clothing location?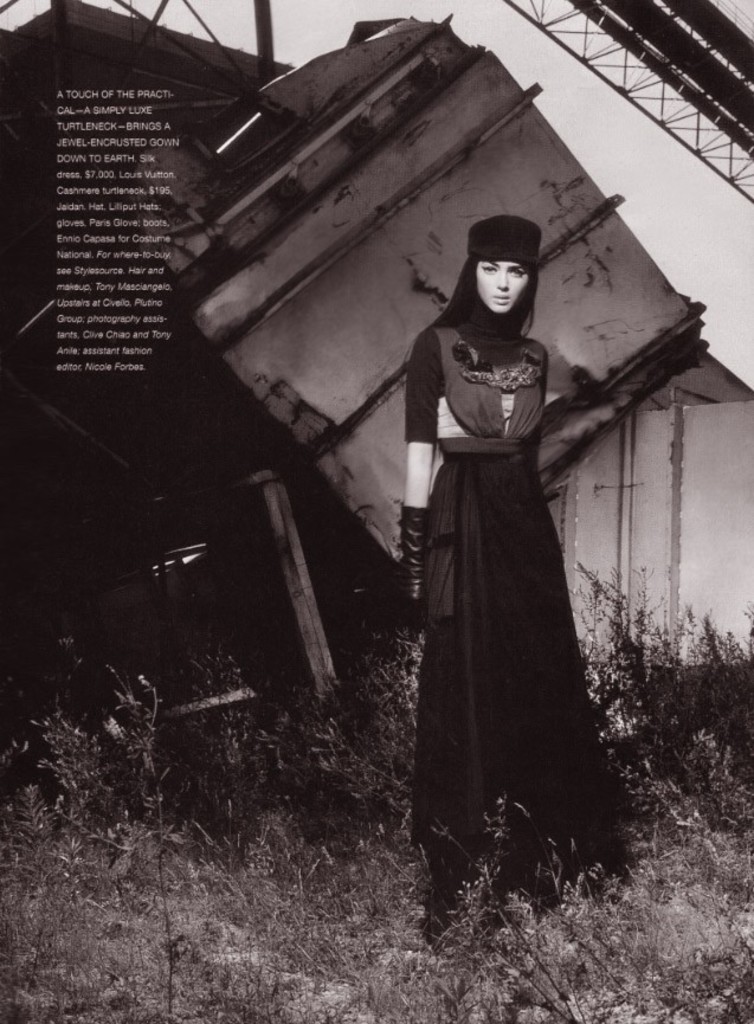
[left=402, top=245, right=611, bottom=872]
